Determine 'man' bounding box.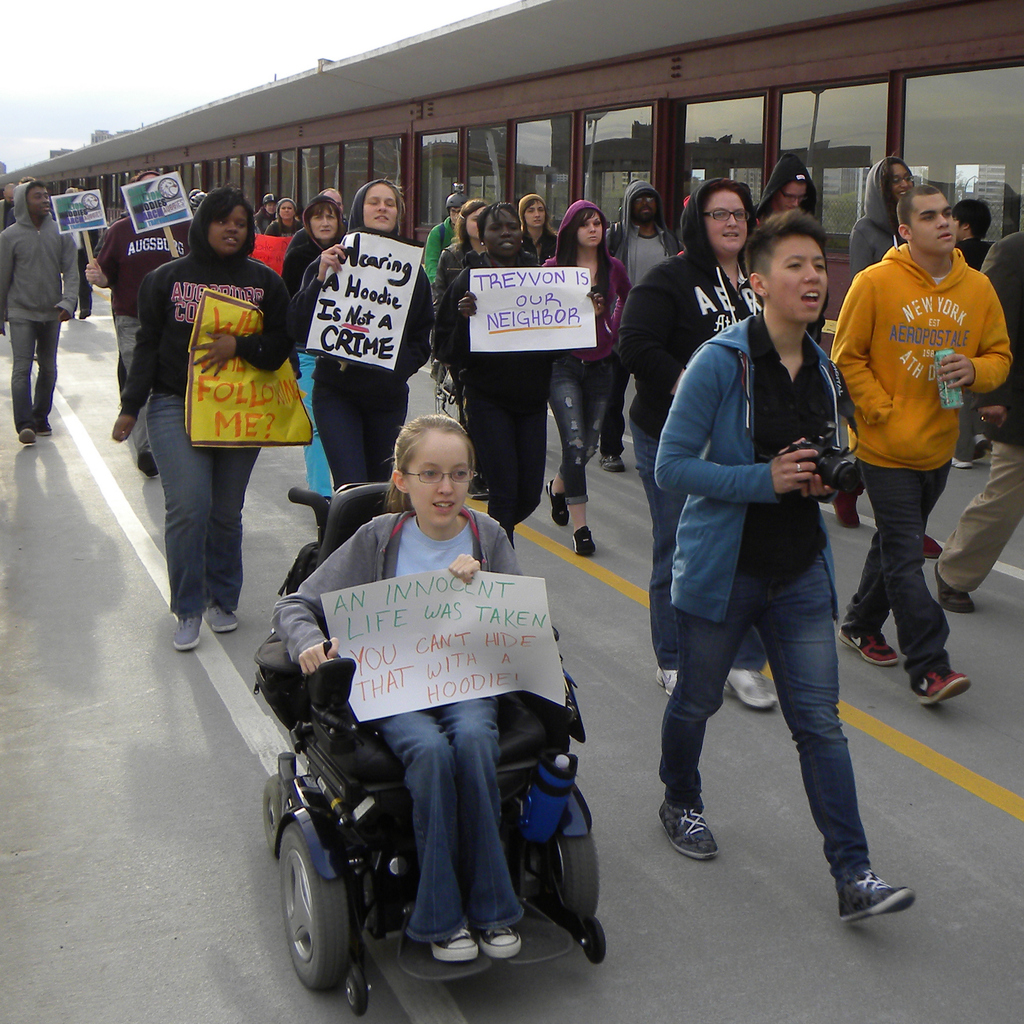
Determined: {"left": 255, "top": 189, "right": 278, "bottom": 244}.
